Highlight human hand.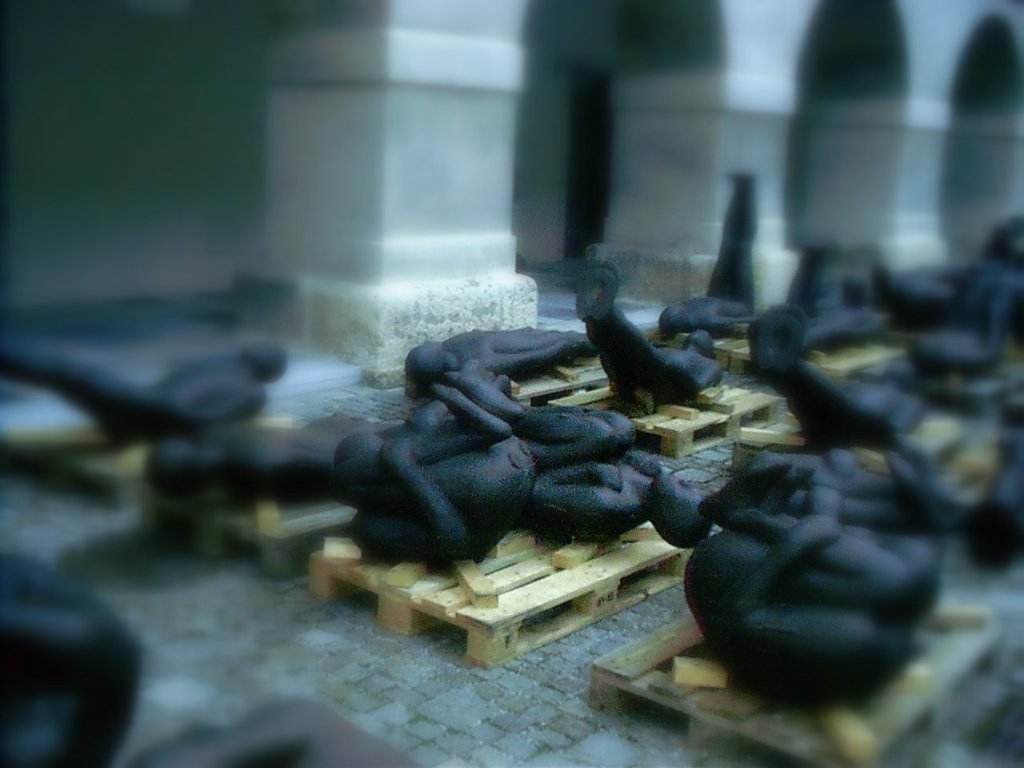
Highlighted region: (left=809, top=490, right=846, bottom=524).
